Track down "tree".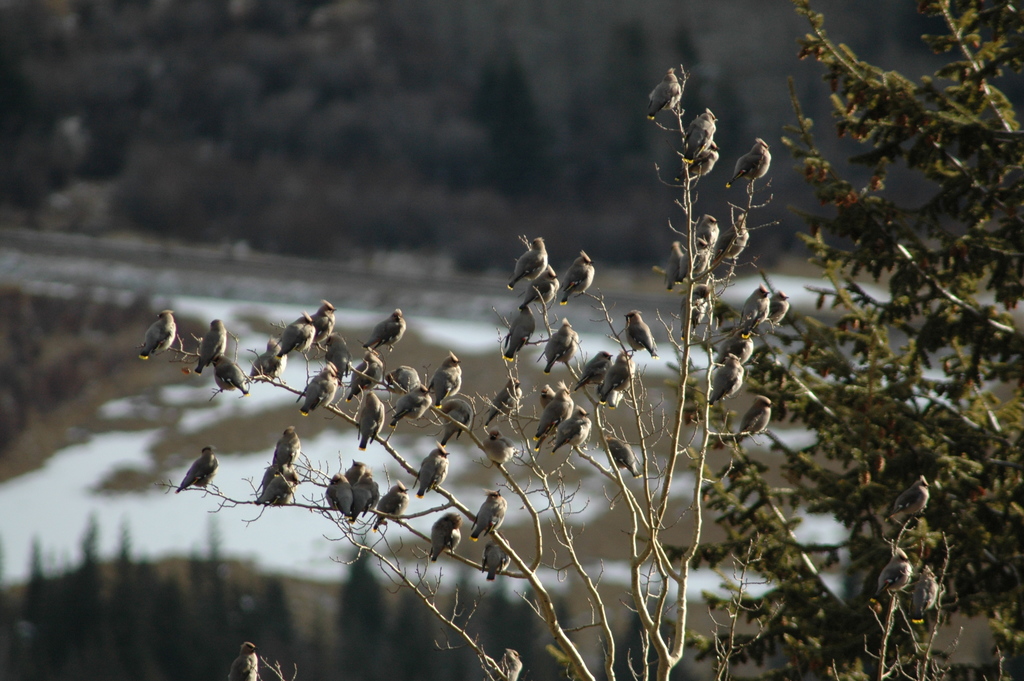
Tracked to locate(145, 63, 1006, 680).
